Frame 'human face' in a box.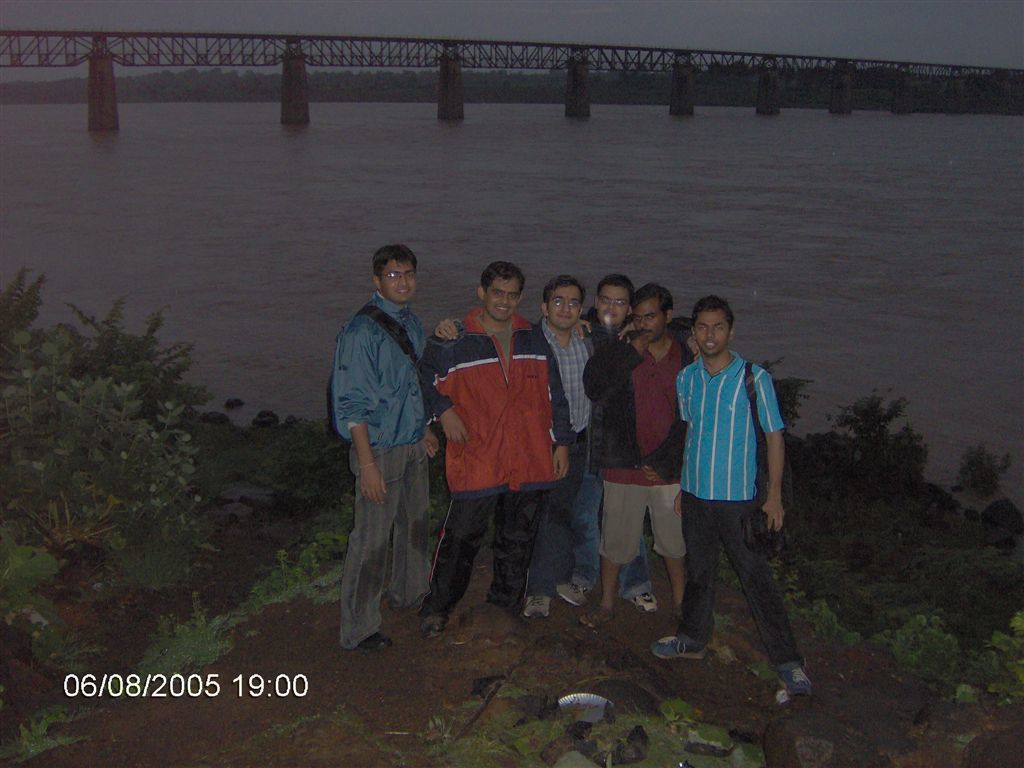
region(632, 299, 667, 338).
